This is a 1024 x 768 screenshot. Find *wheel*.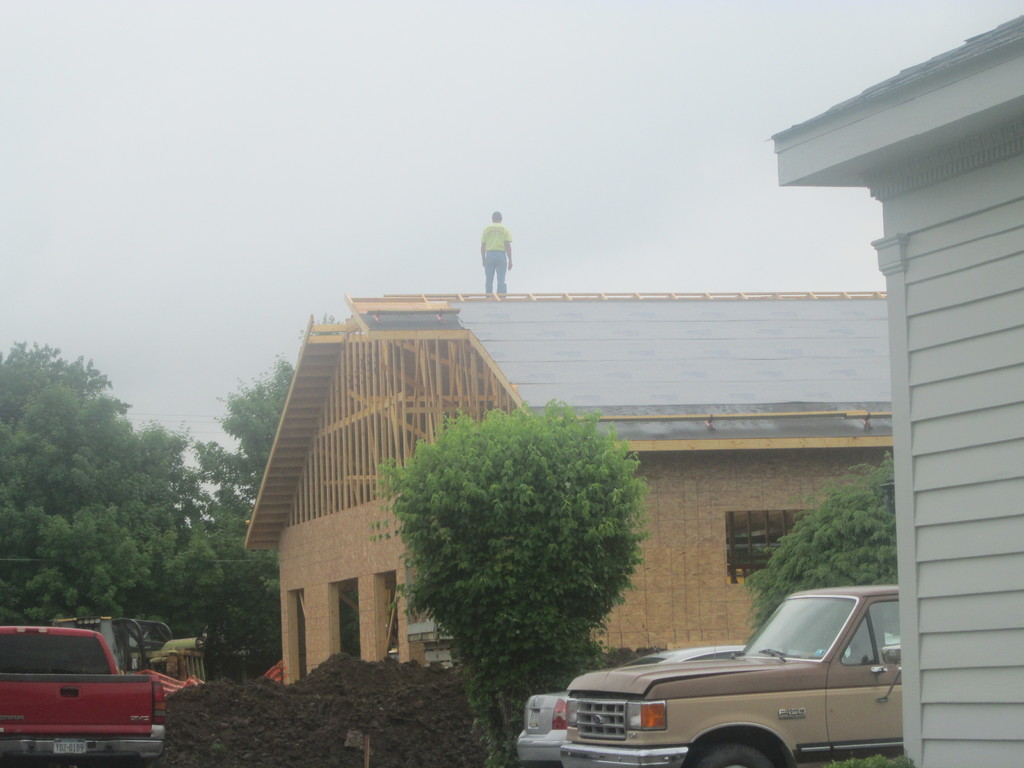
Bounding box: 690,744,767,767.
